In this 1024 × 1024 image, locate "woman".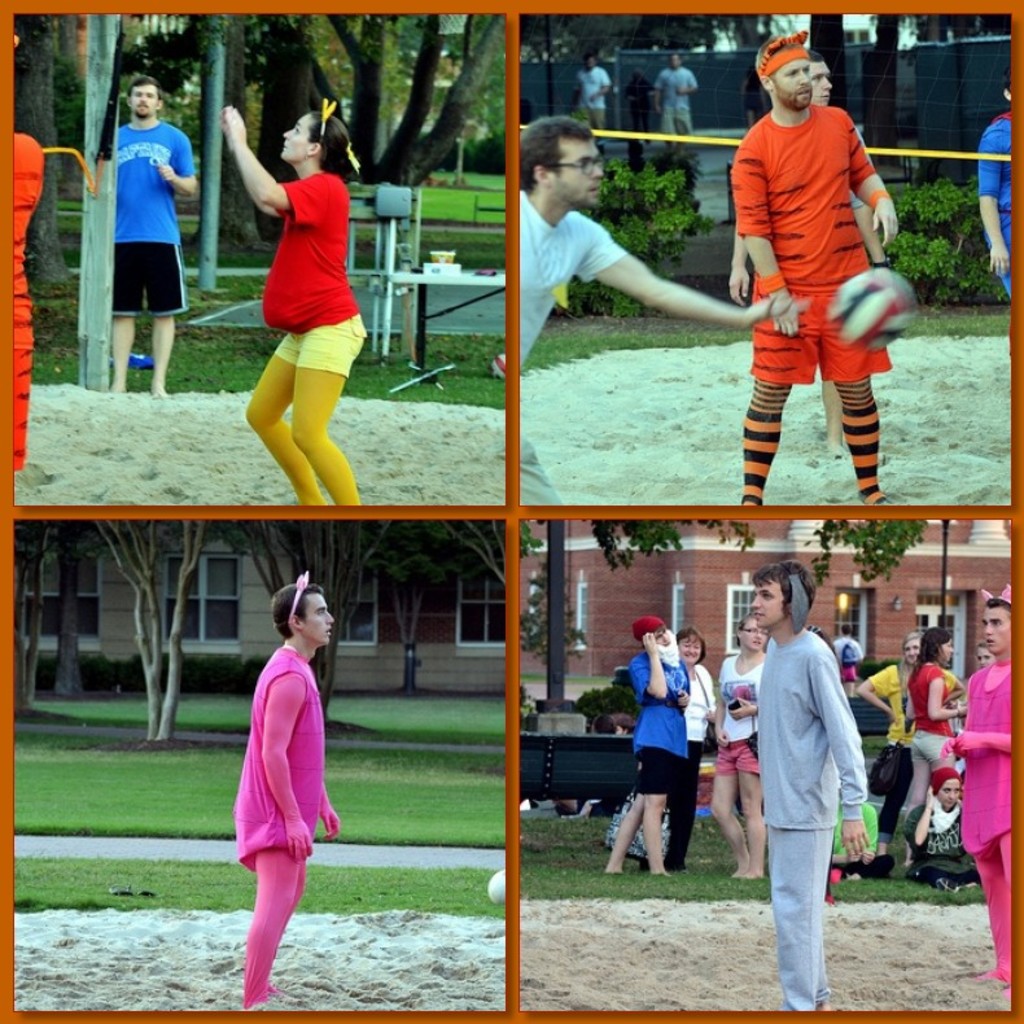
Bounding box: box(945, 642, 995, 726).
